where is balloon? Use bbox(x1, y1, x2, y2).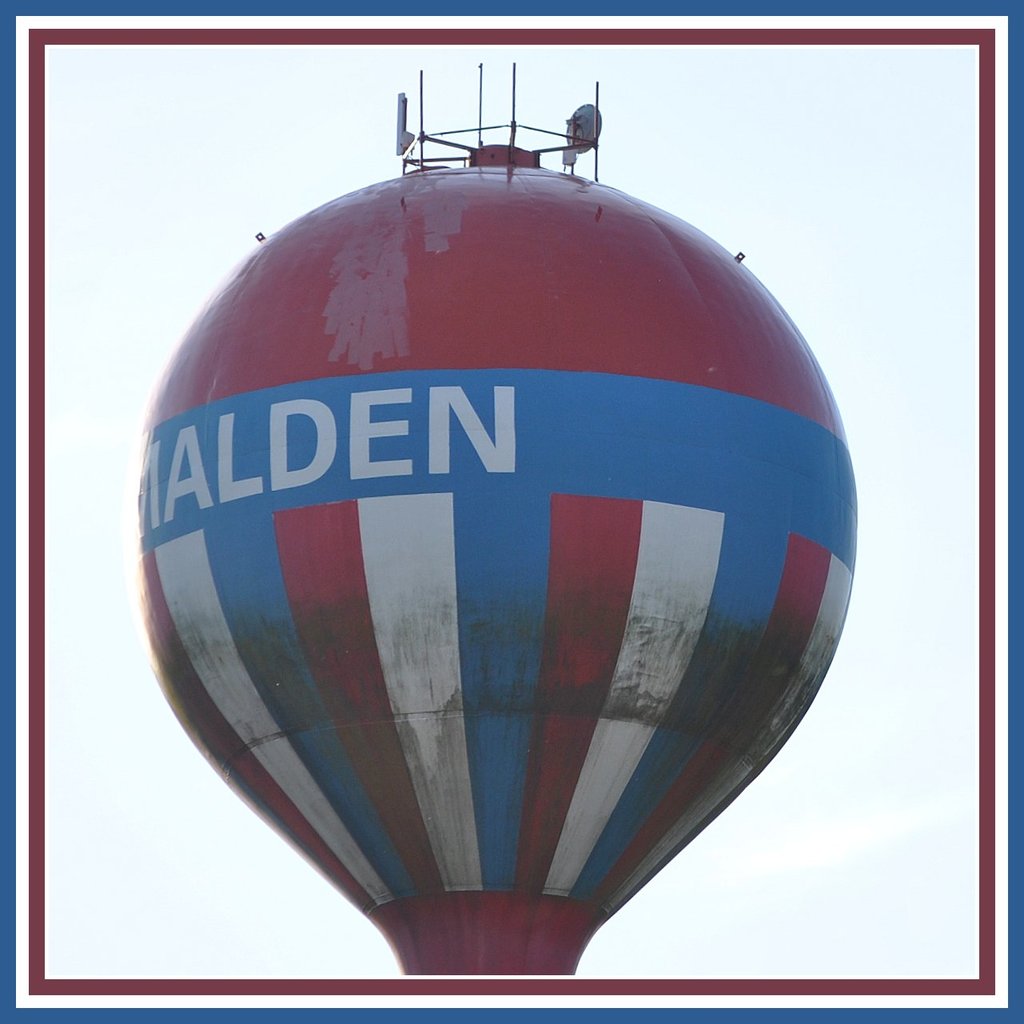
bbox(142, 163, 856, 972).
